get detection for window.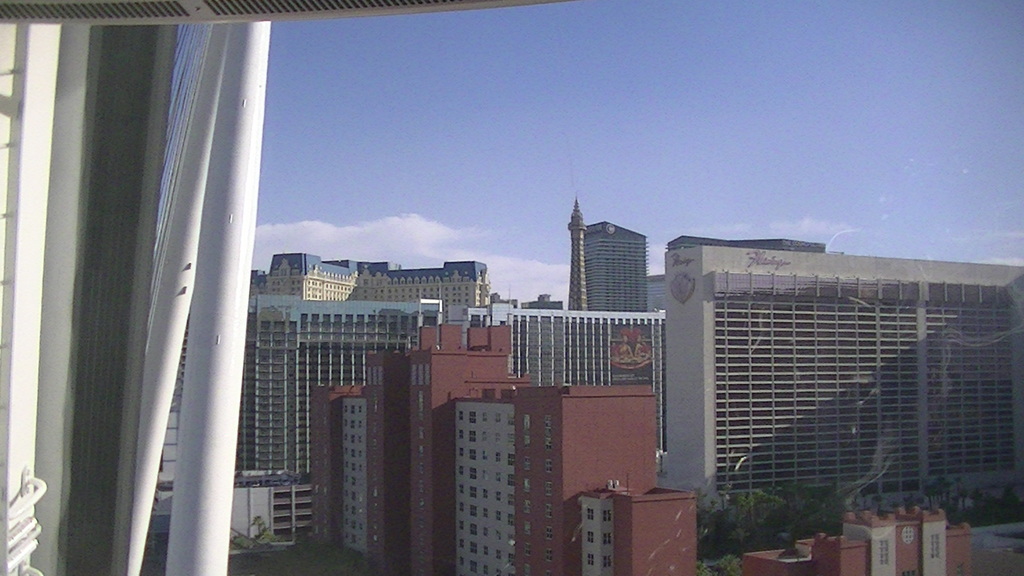
Detection: BBox(541, 549, 552, 566).
